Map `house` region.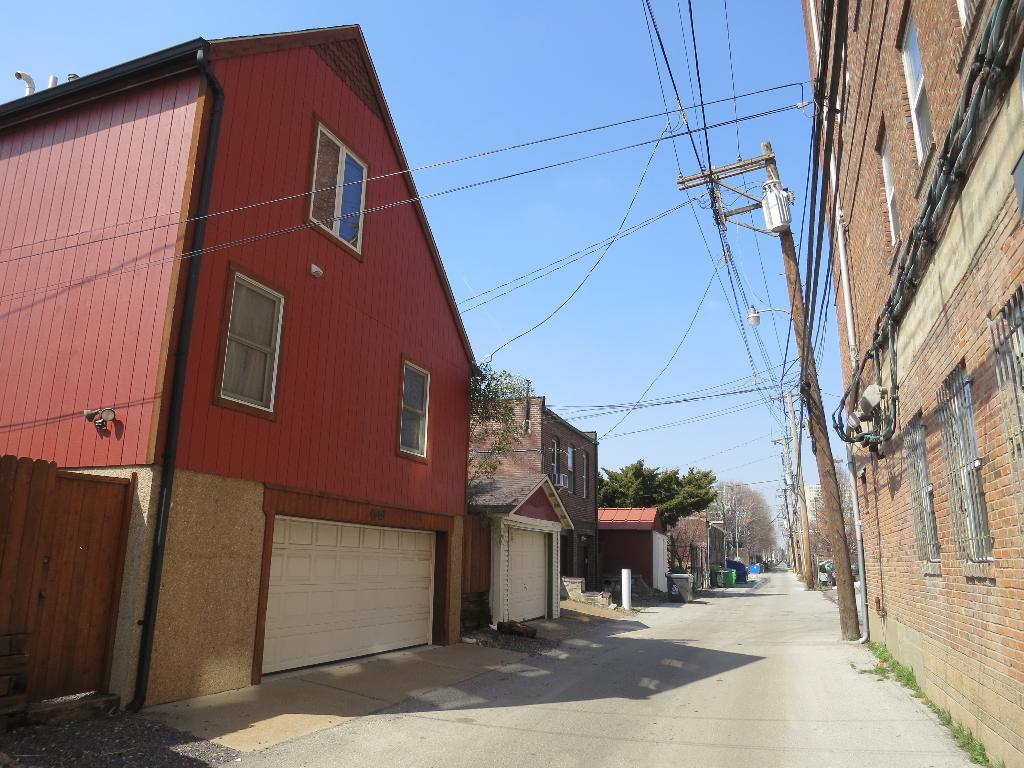
Mapped to rect(661, 507, 744, 589).
